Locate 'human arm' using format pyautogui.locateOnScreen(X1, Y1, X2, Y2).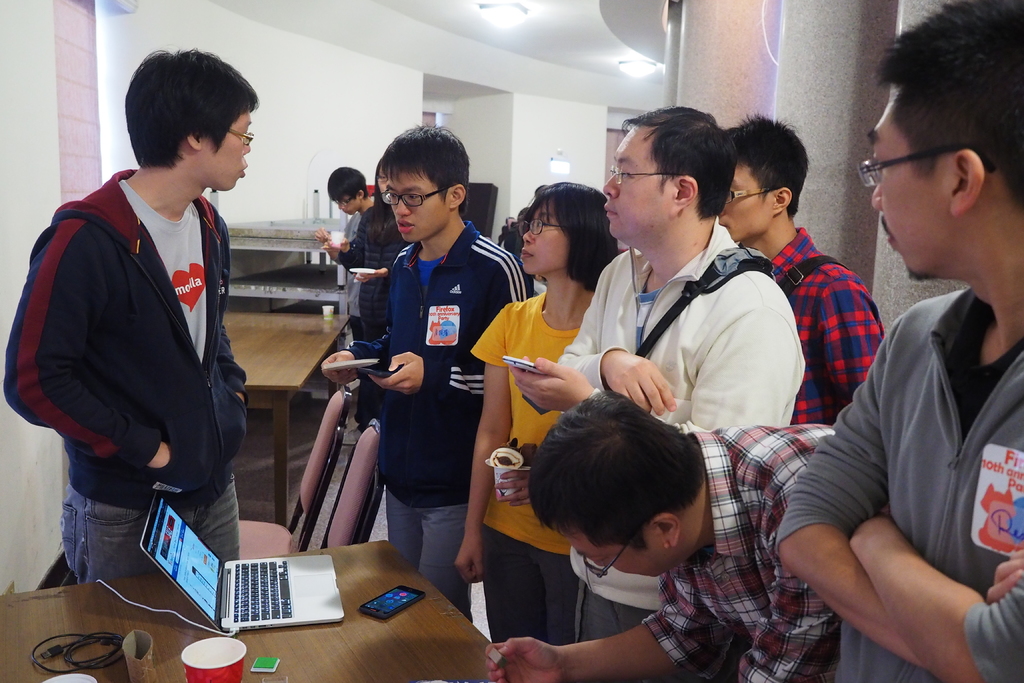
pyautogui.locateOnScreen(552, 263, 675, 415).
